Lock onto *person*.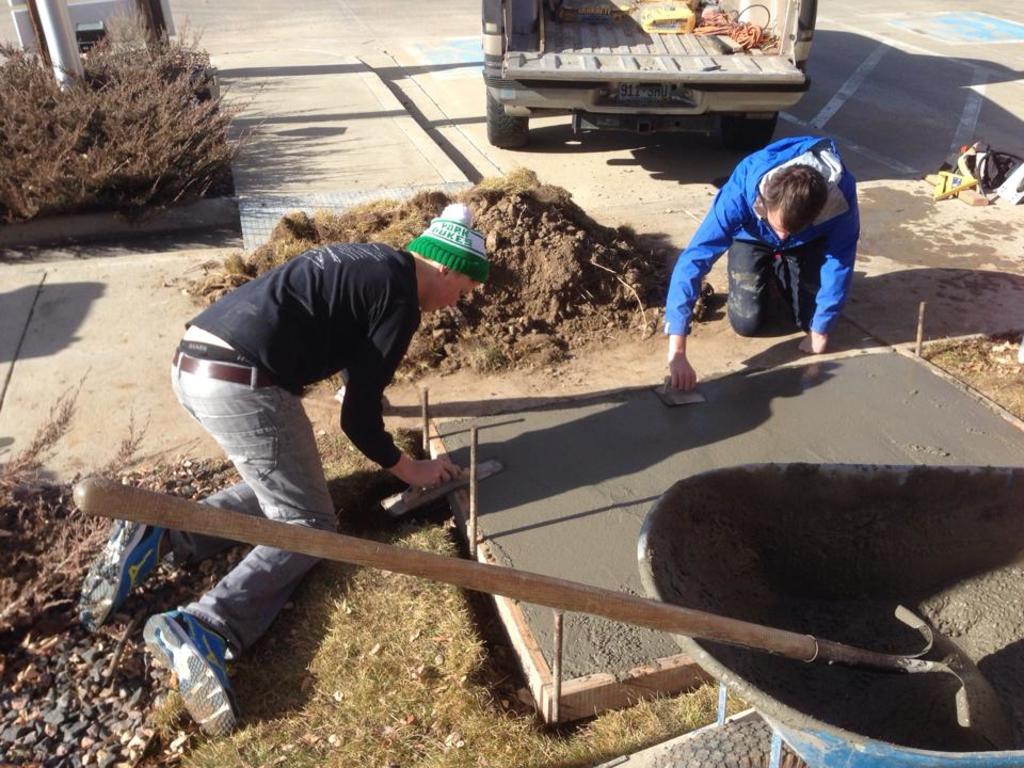
Locked: 74:201:500:738.
